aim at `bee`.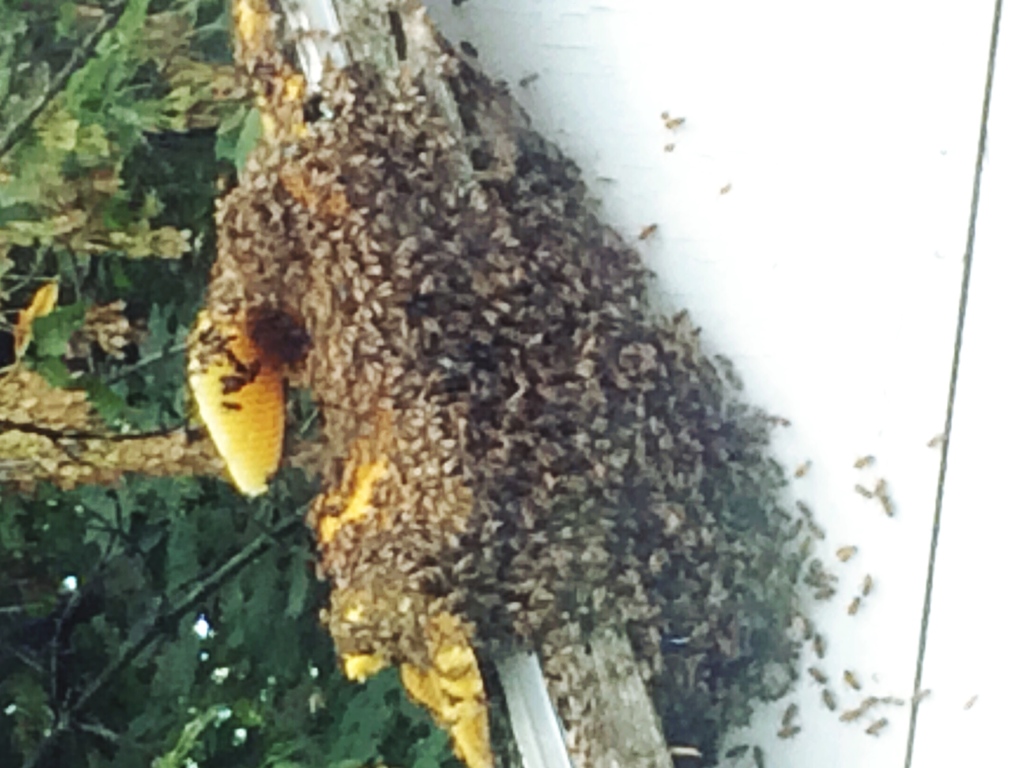
Aimed at (x1=782, y1=457, x2=817, y2=483).
